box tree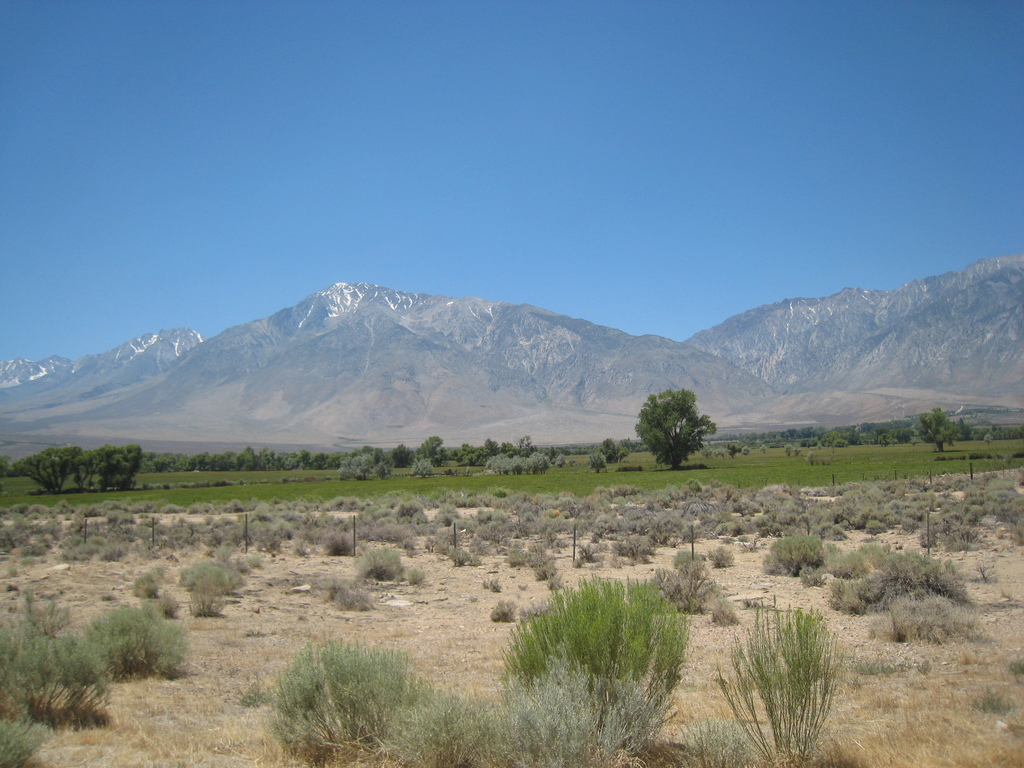
(x1=911, y1=406, x2=969, y2=454)
